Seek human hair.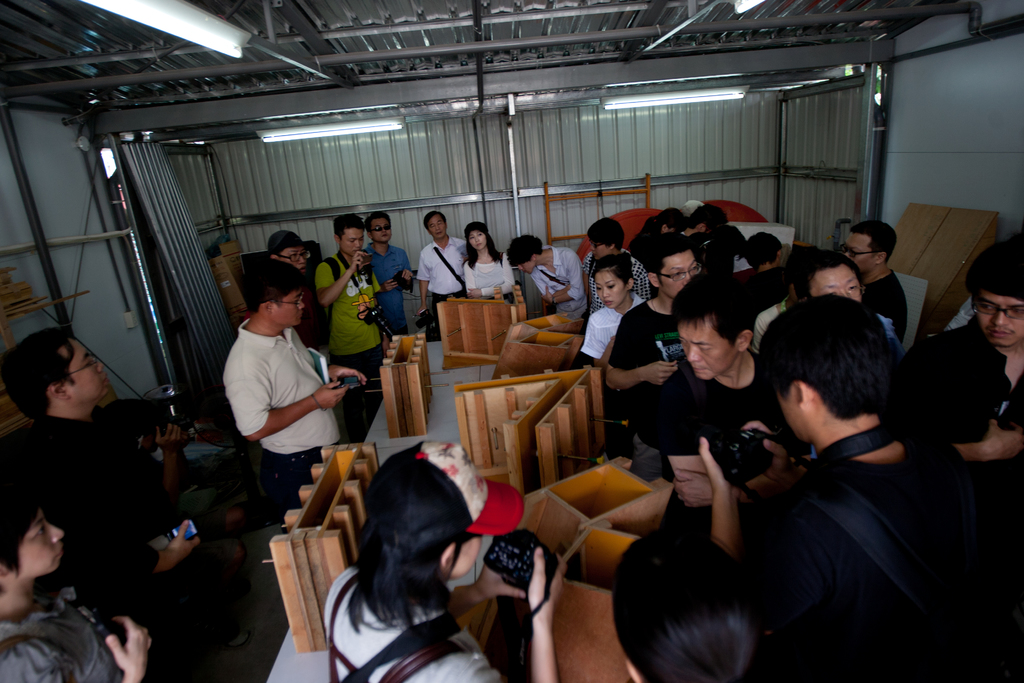
box=[362, 211, 390, 238].
